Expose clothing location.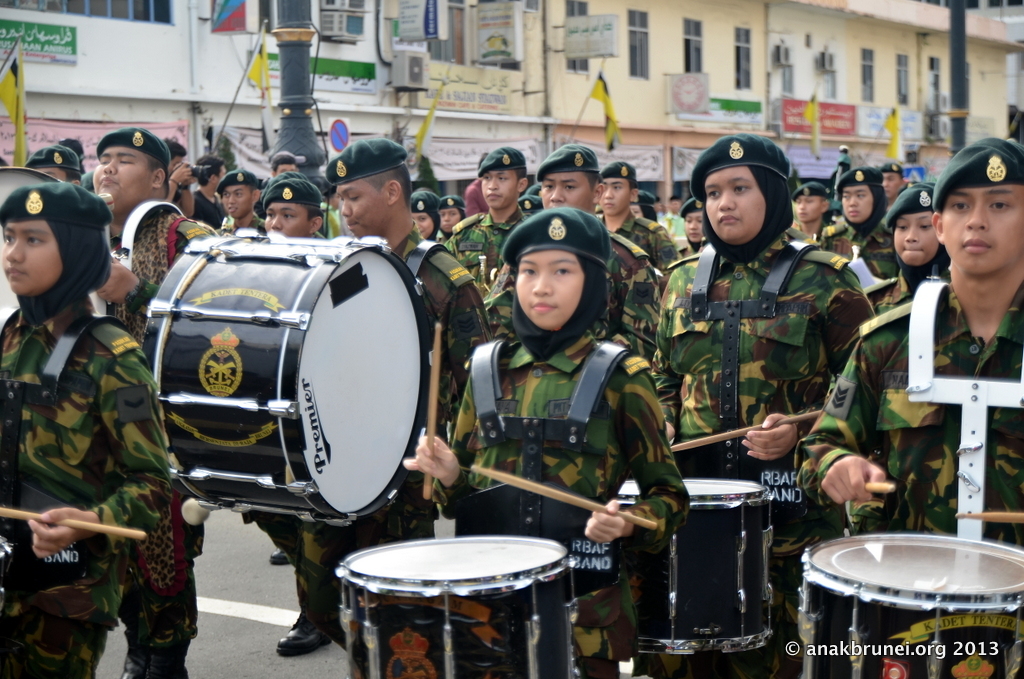
Exposed at crop(109, 199, 195, 643).
